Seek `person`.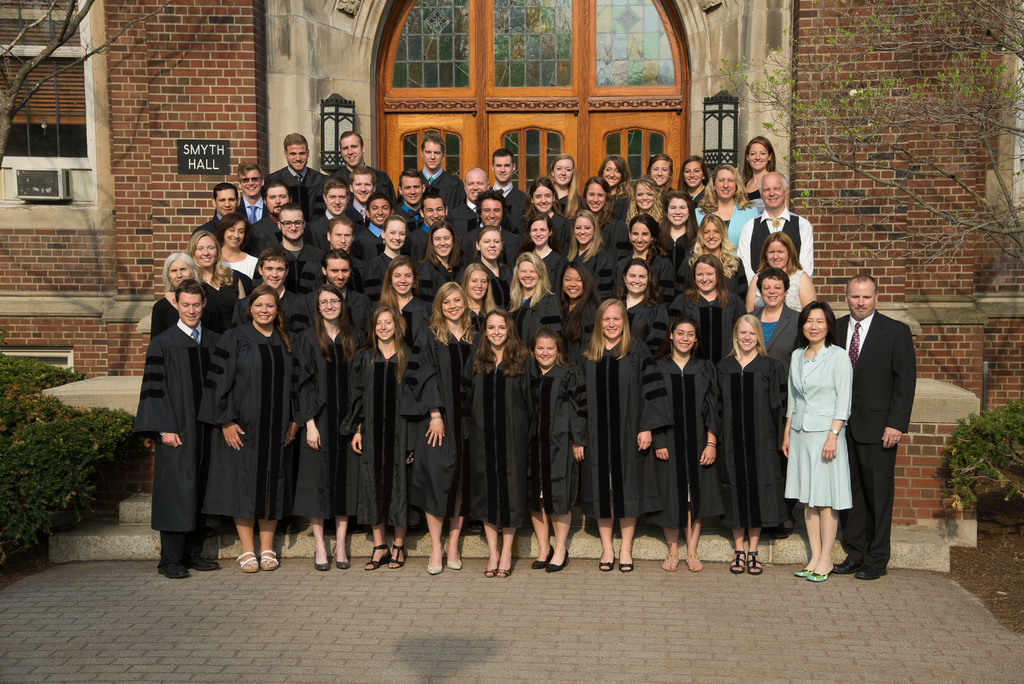
BBox(238, 164, 269, 225).
